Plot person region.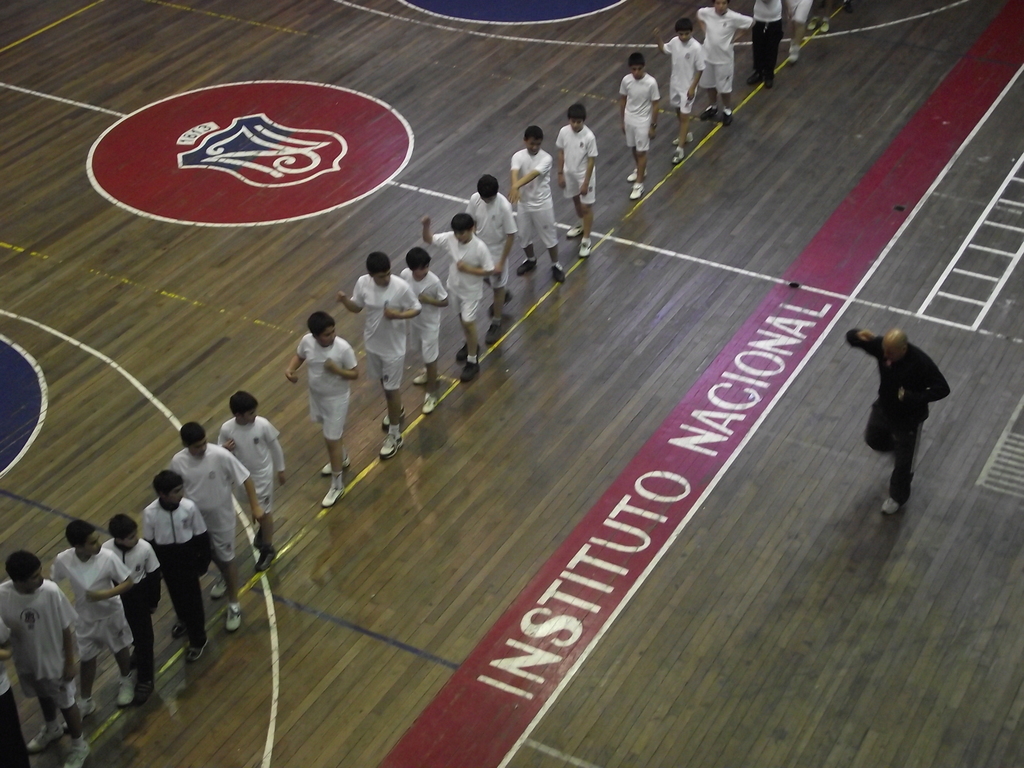
Plotted at [743,0,784,80].
